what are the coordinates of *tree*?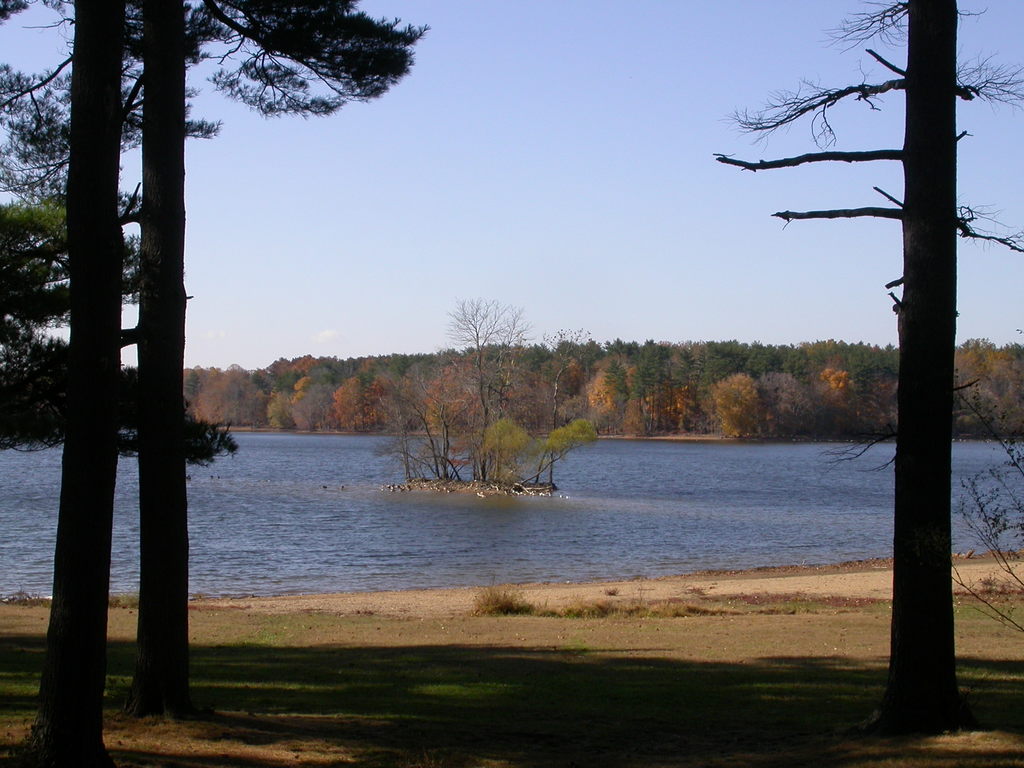
Rect(535, 328, 613, 371).
